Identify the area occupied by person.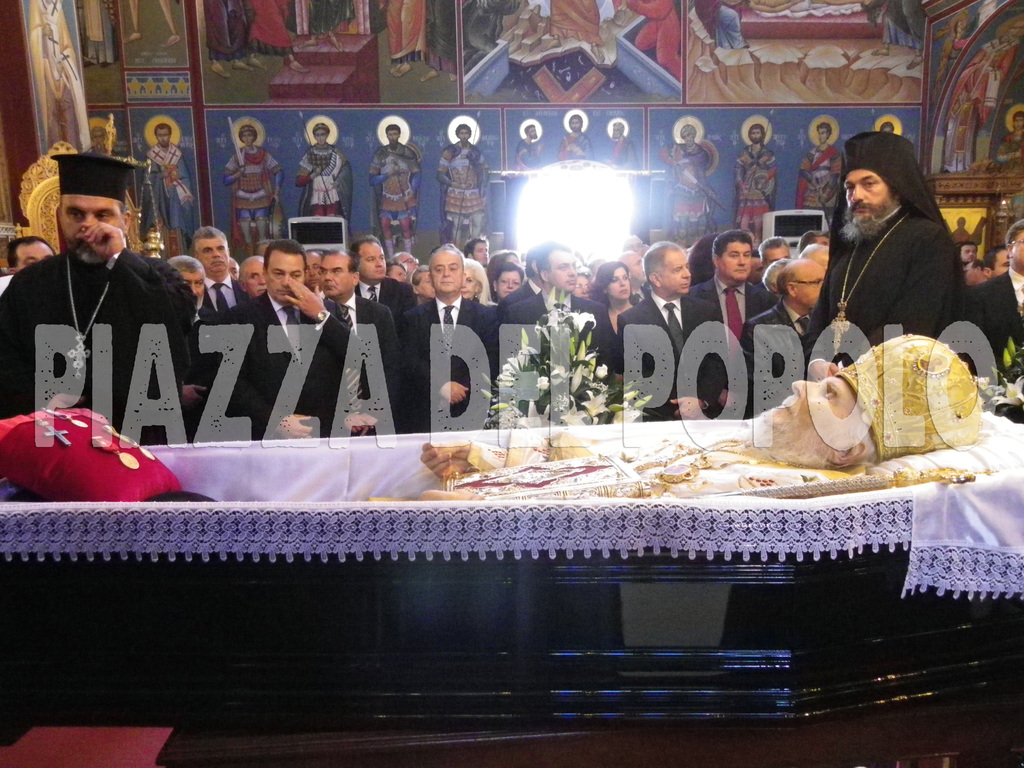
Area: {"x1": 796, "y1": 120, "x2": 843, "y2": 220}.
